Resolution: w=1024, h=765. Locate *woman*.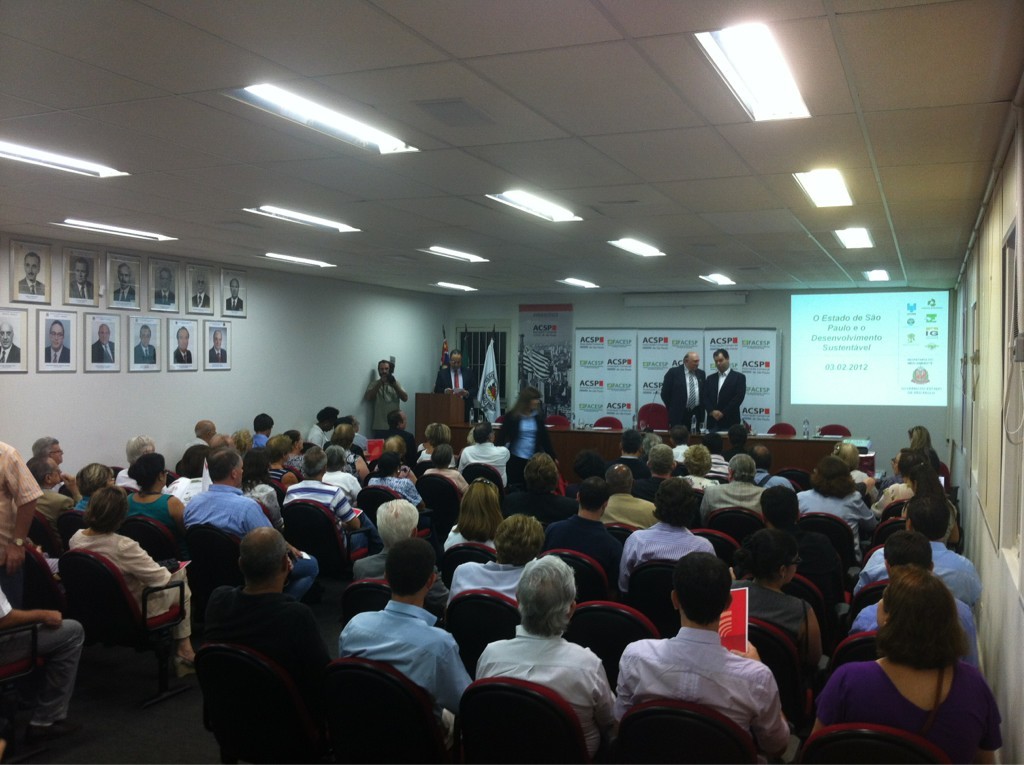
817:550:999:755.
